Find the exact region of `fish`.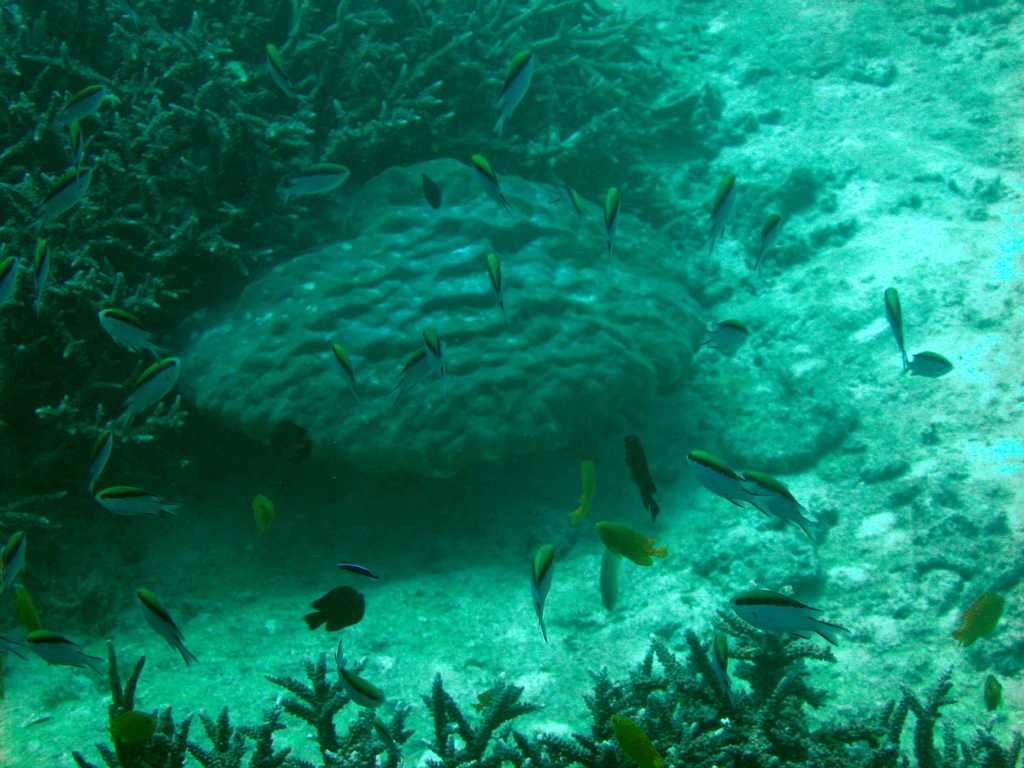
Exact region: (0,627,28,664).
